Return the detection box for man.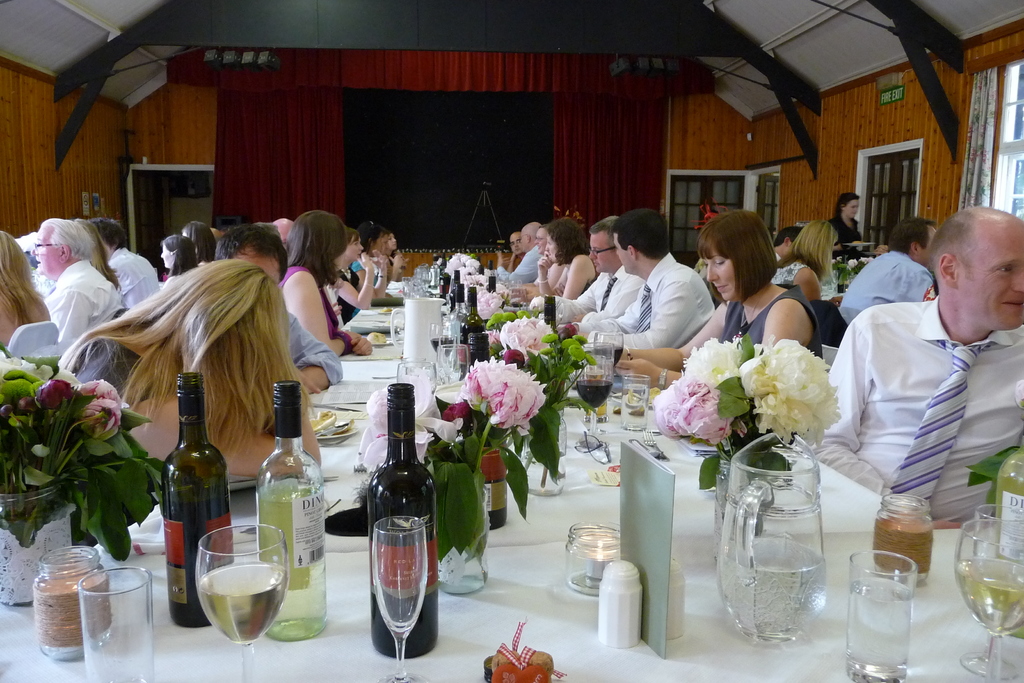
box(820, 201, 1016, 552).
